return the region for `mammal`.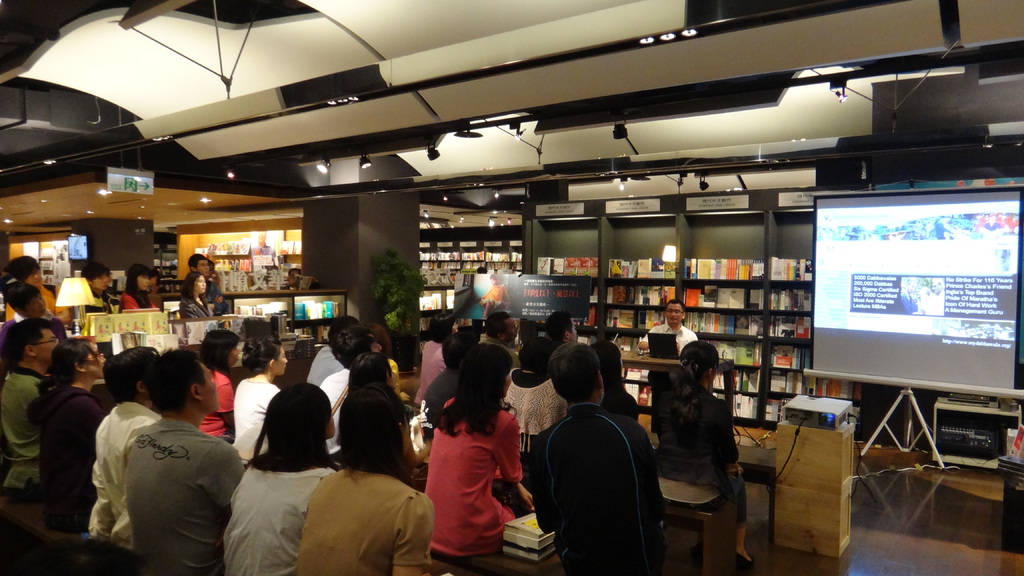
[177, 273, 215, 323].
